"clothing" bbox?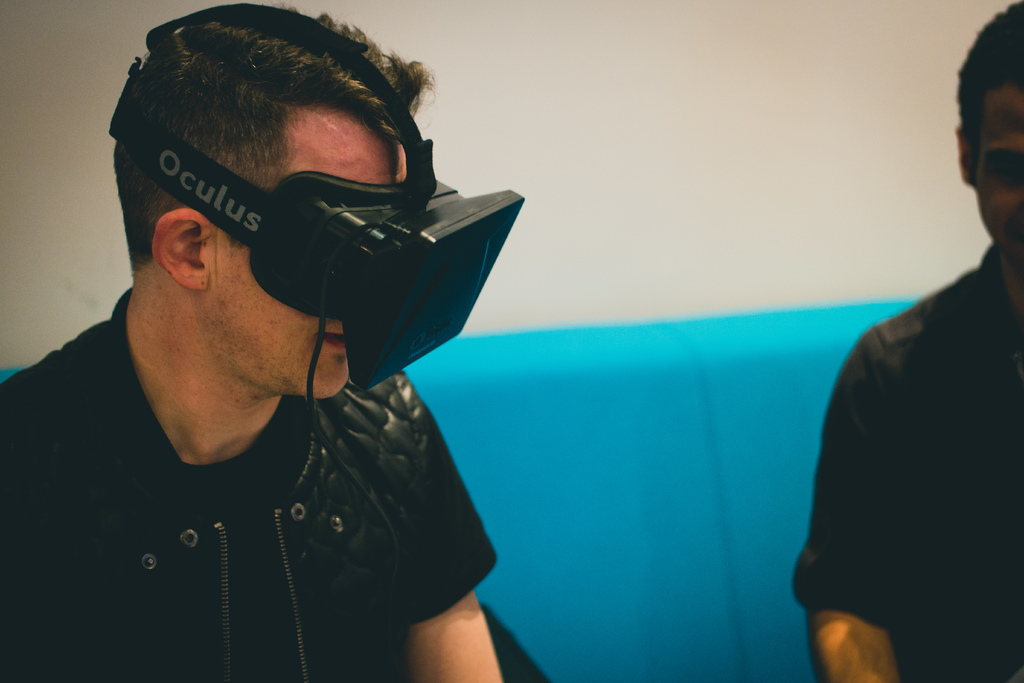
(788,205,1014,682)
